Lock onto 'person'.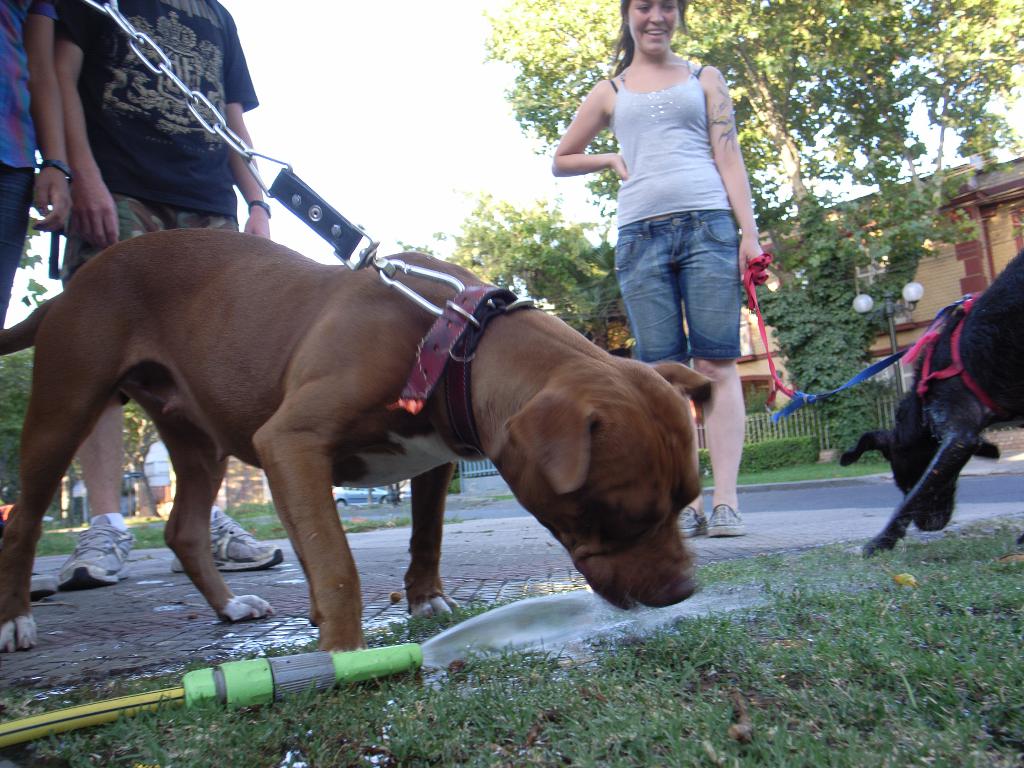
Locked: bbox(57, 0, 285, 593).
